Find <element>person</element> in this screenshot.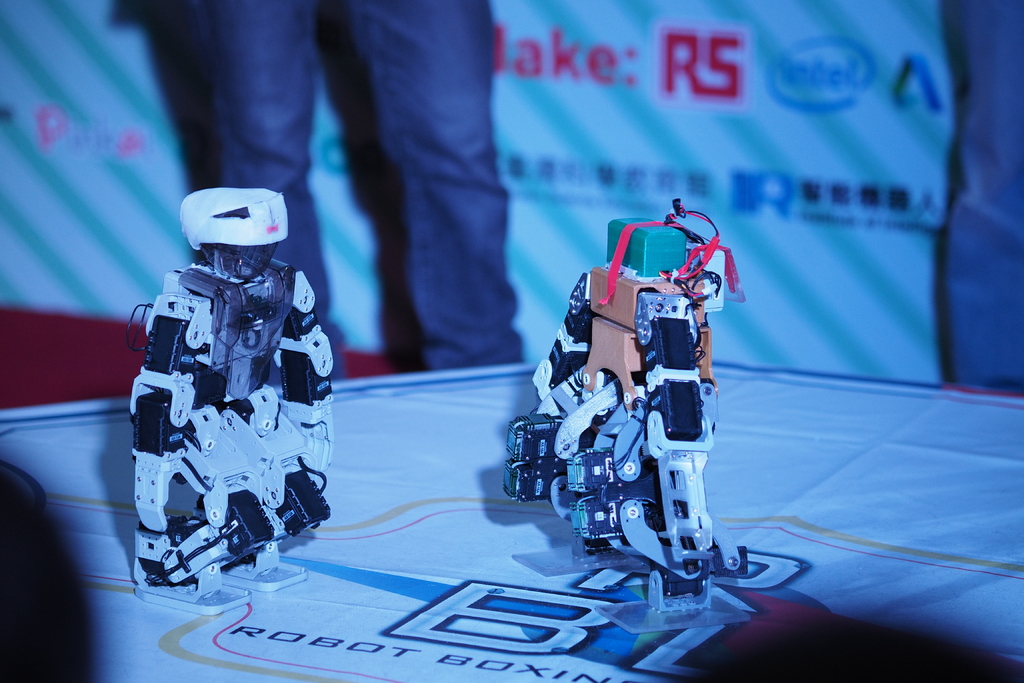
The bounding box for <element>person</element> is 943:0:1023:389.
